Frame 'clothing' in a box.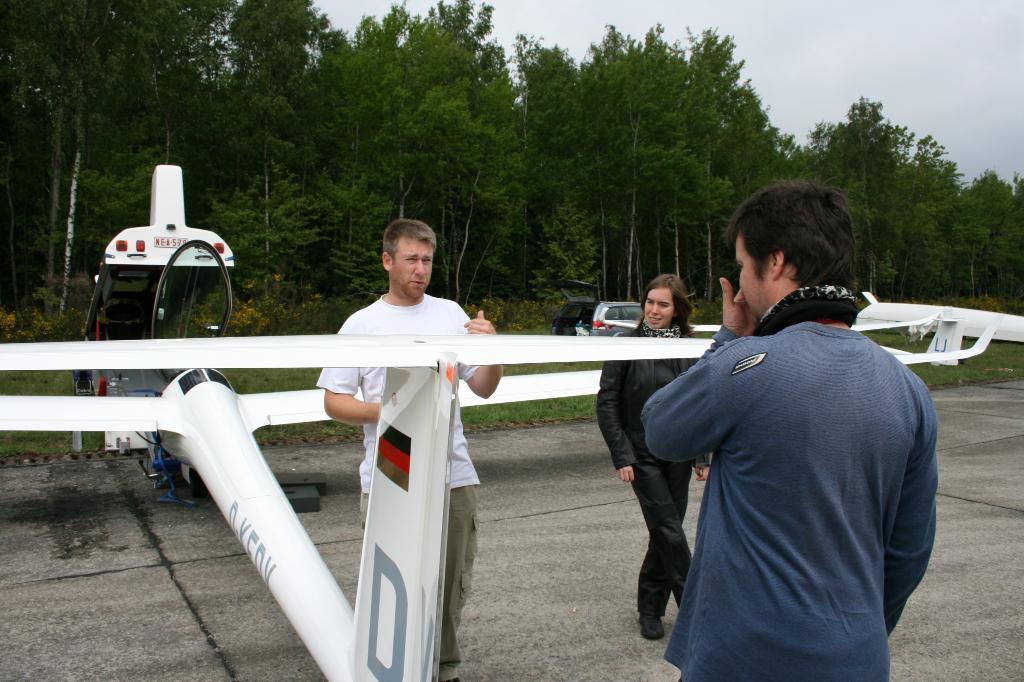
<box>637,266,943,676</box>.
